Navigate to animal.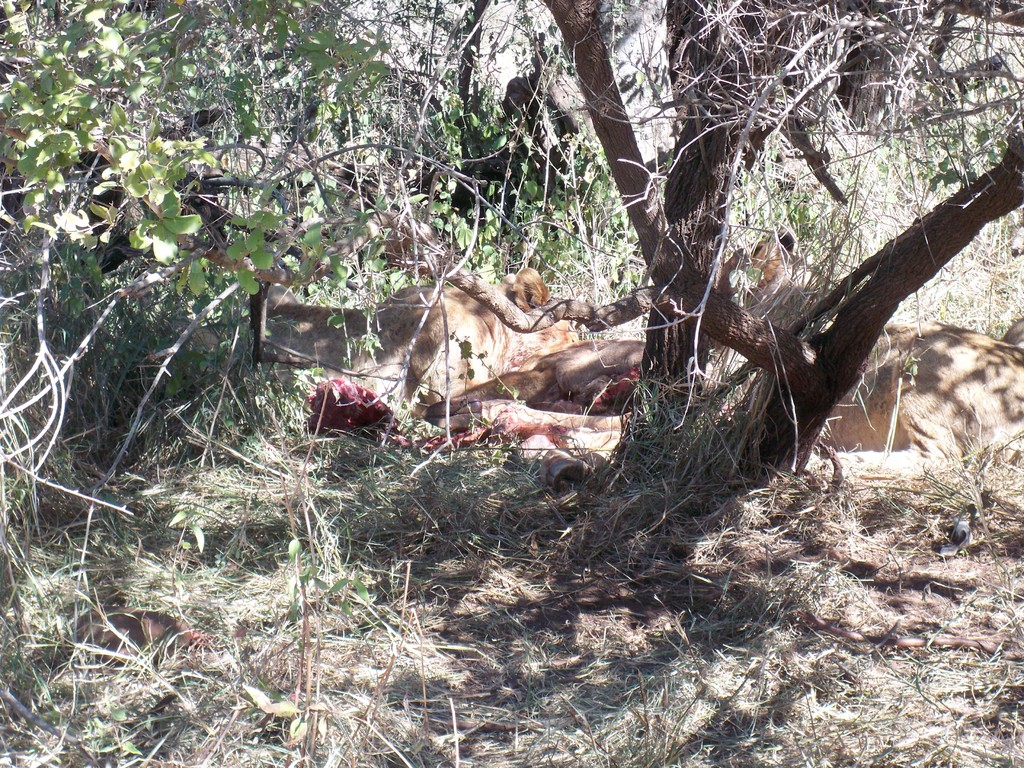
Navigation target: detection(718, 228, 1023, 450).
